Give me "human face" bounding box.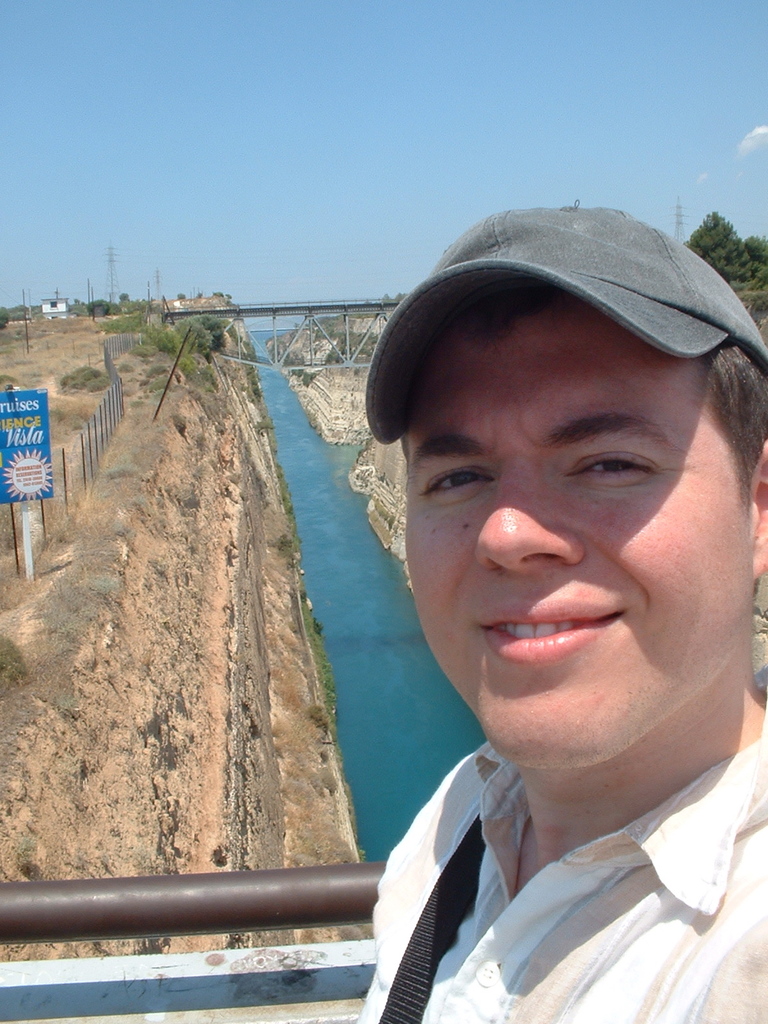
{"x1": 392, "y1": 291, "x2": 737, "y2": 765}.
